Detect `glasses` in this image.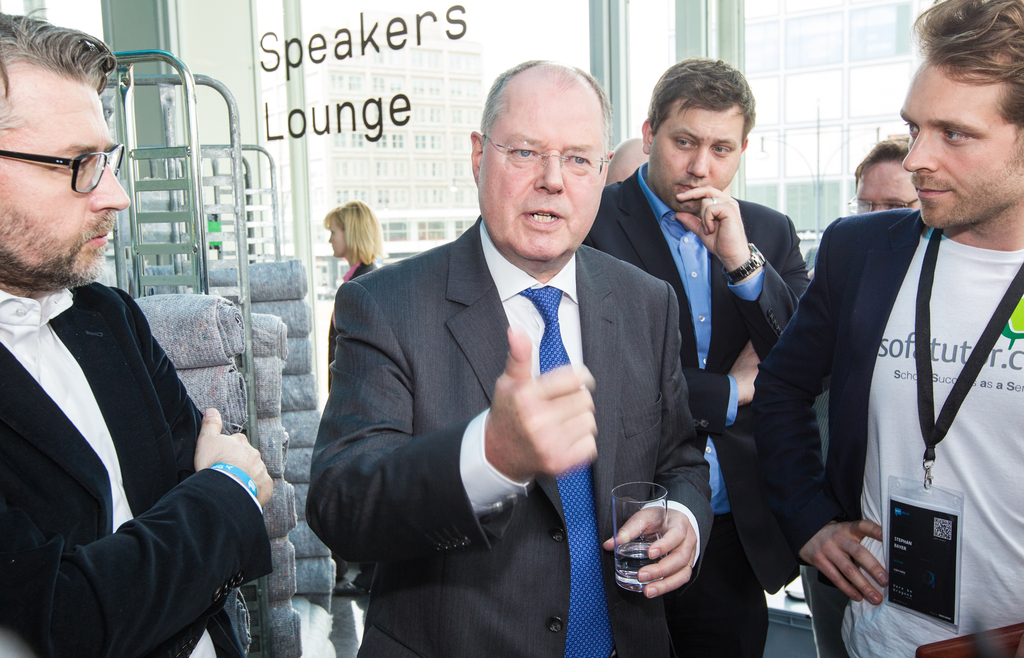
Detection: crop(842, 198, 917, 212).
